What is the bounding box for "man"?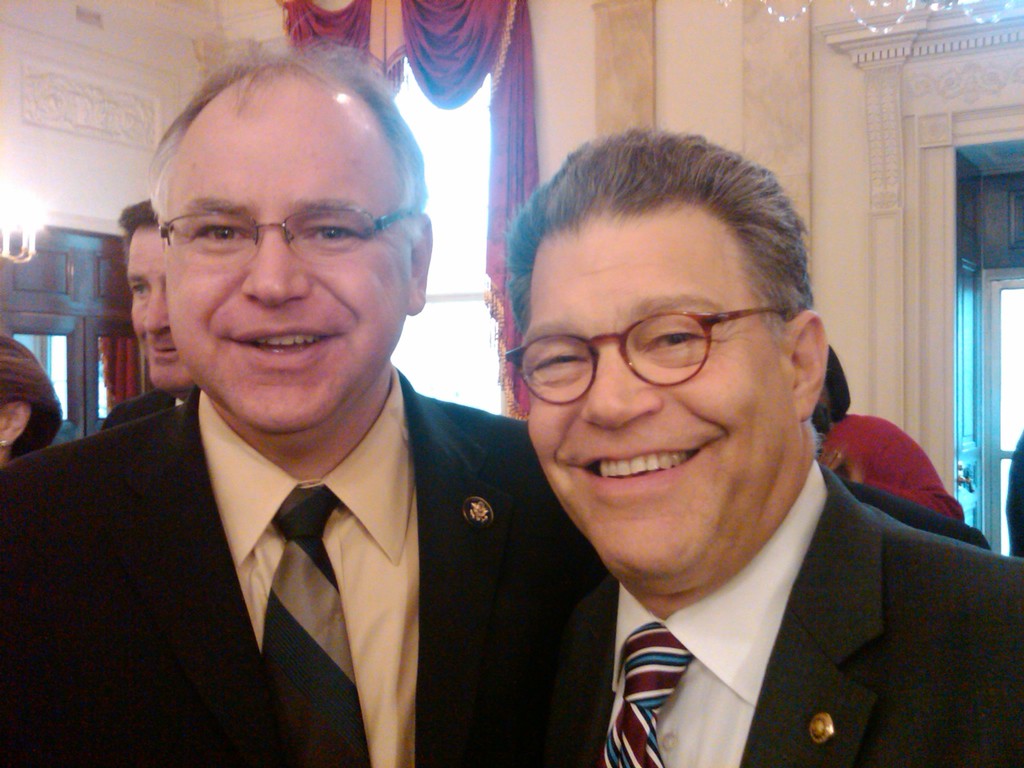
(left=95, top=199, right=200, bottom=436).
